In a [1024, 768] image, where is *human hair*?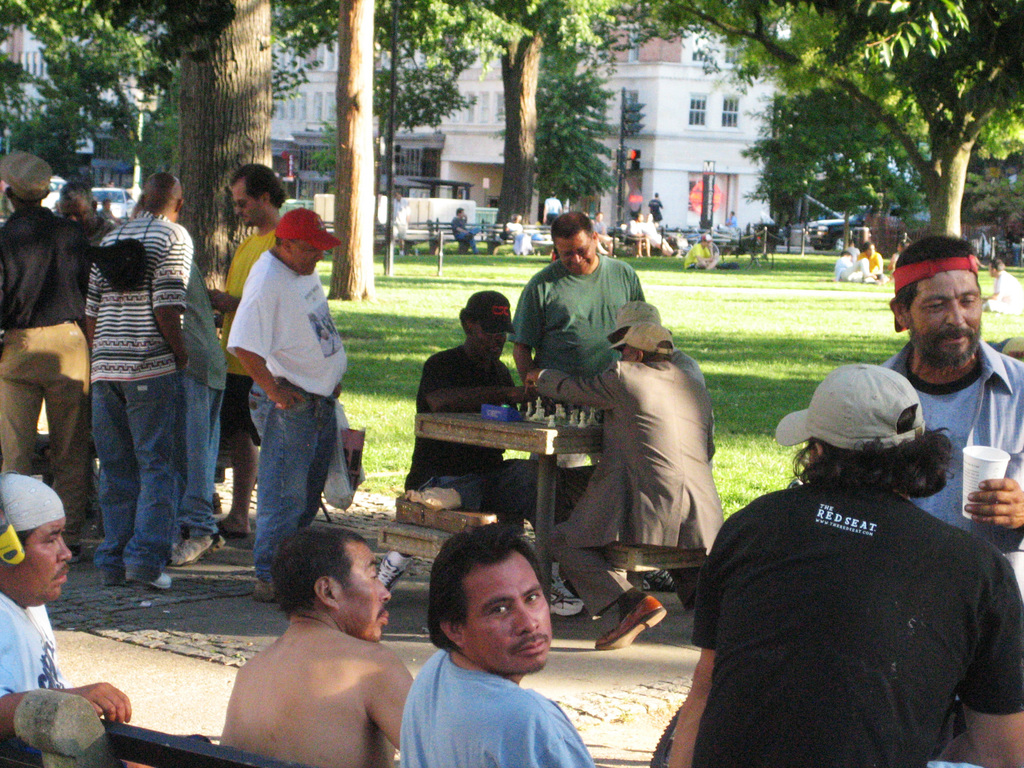
box=[14, 529, 36, 547].
